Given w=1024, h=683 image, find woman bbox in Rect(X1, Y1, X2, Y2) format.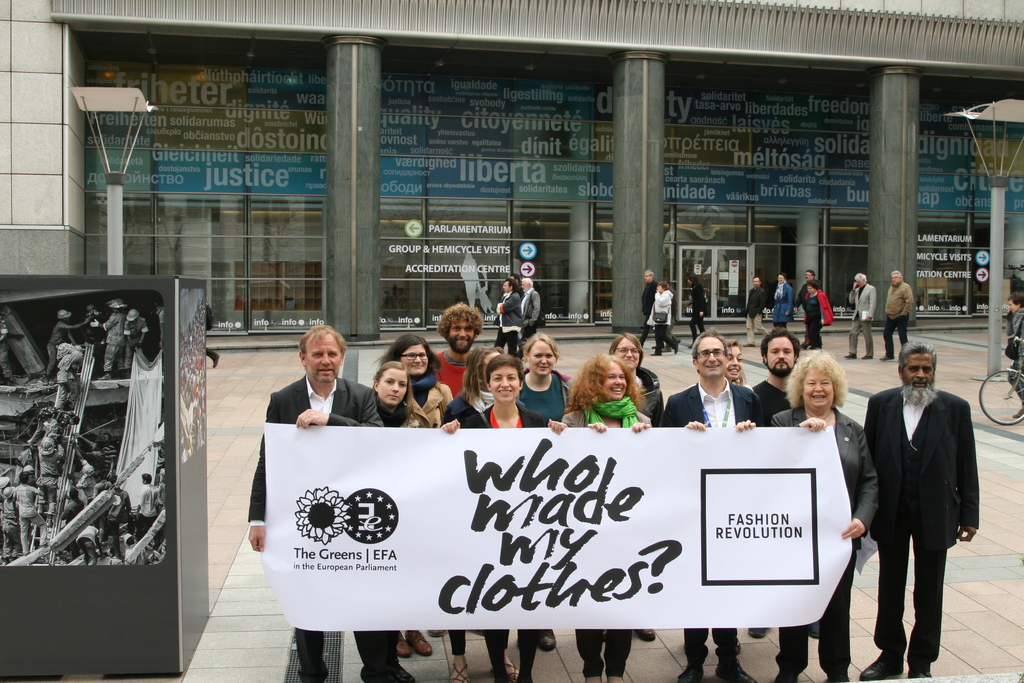
Rect(646, 282, 681, 354).
